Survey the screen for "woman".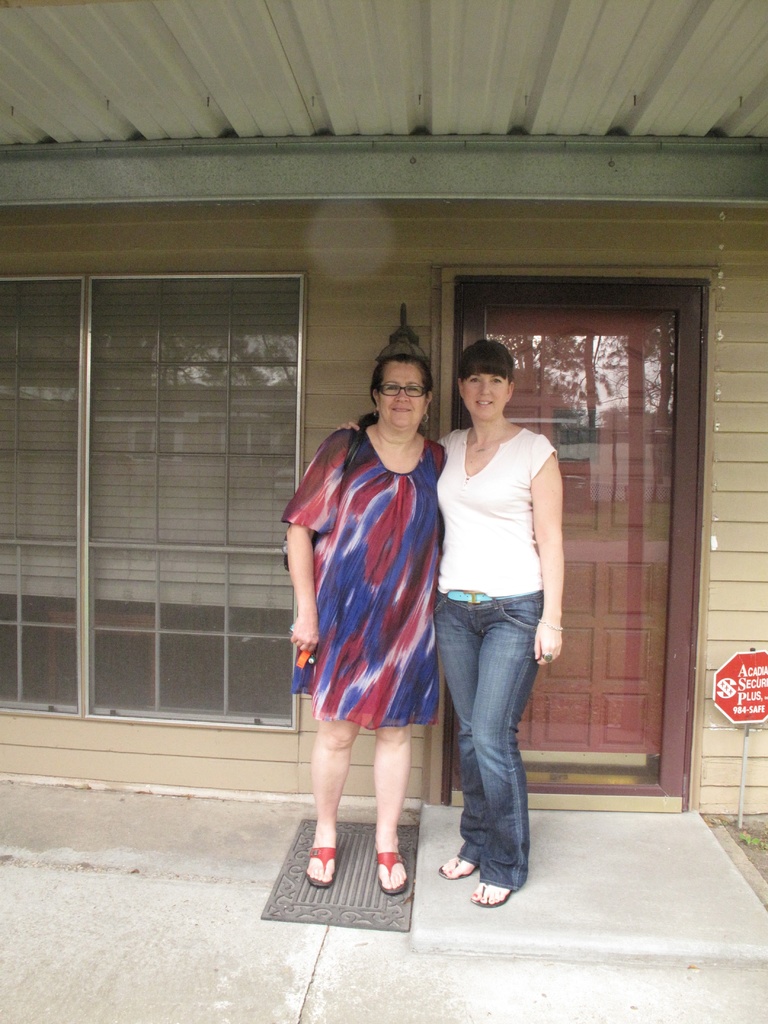
Survey found: 327,335,565,910.
